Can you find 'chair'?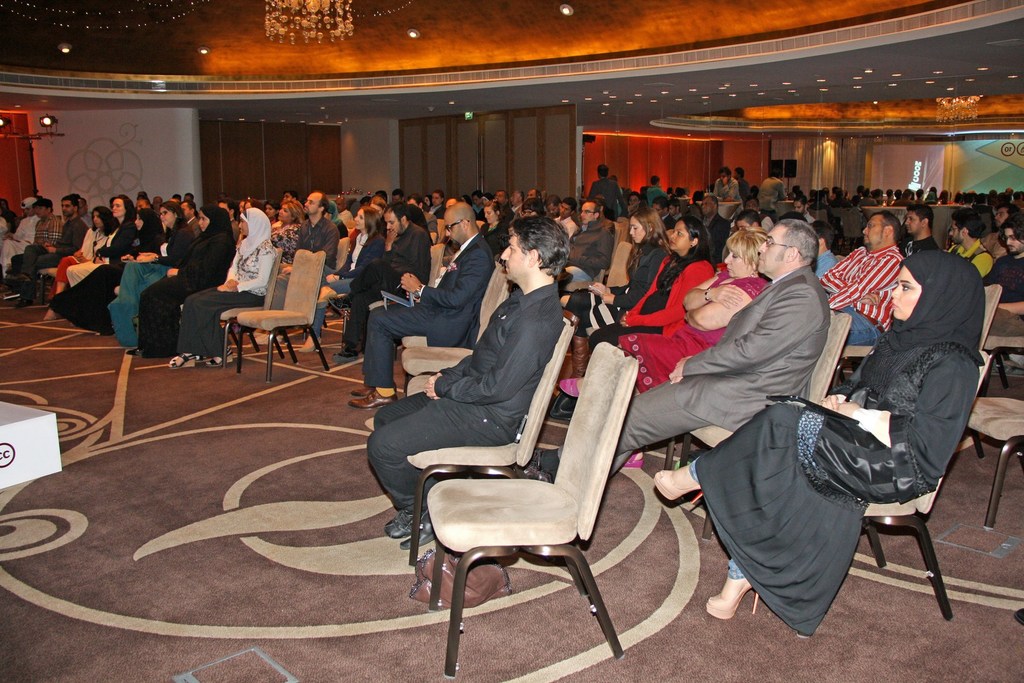
Yes, bounding box: 400:280:519:391.
